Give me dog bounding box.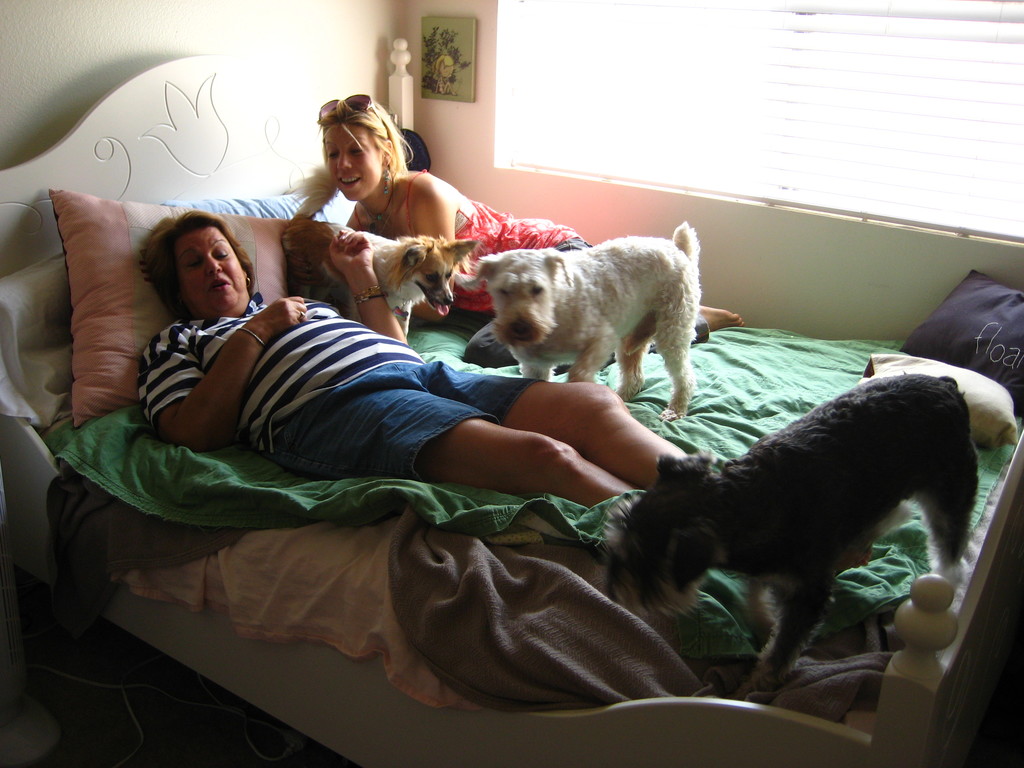
box=[473, 220, 702, 422].
